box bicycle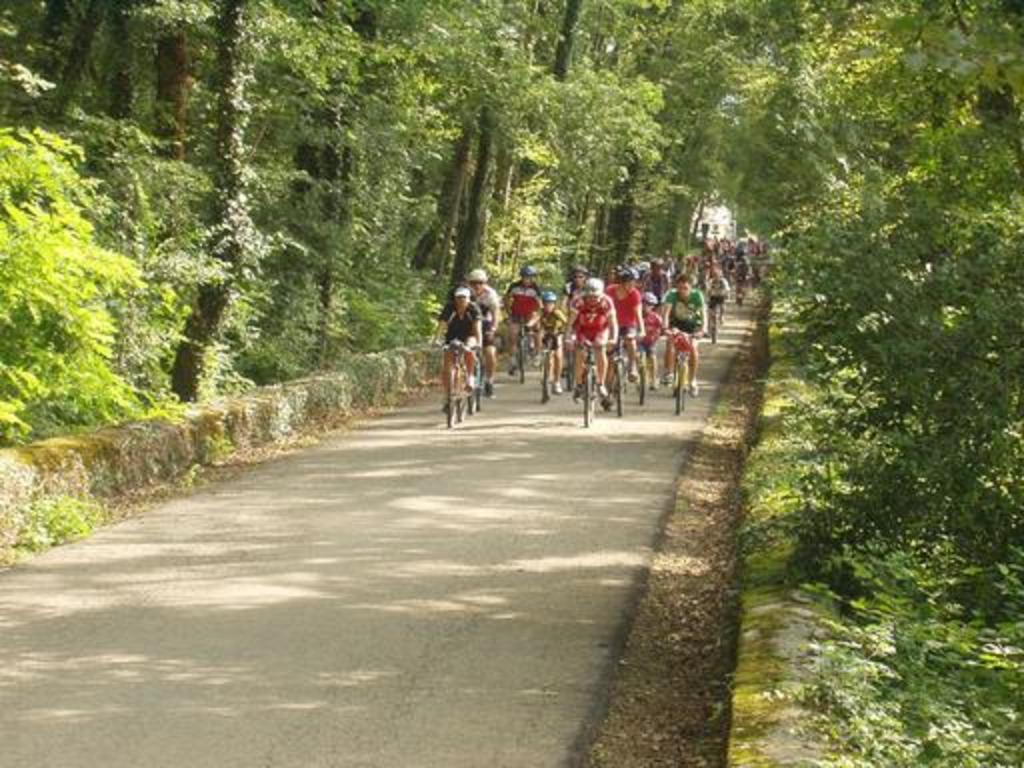
[444,334,472,424]
